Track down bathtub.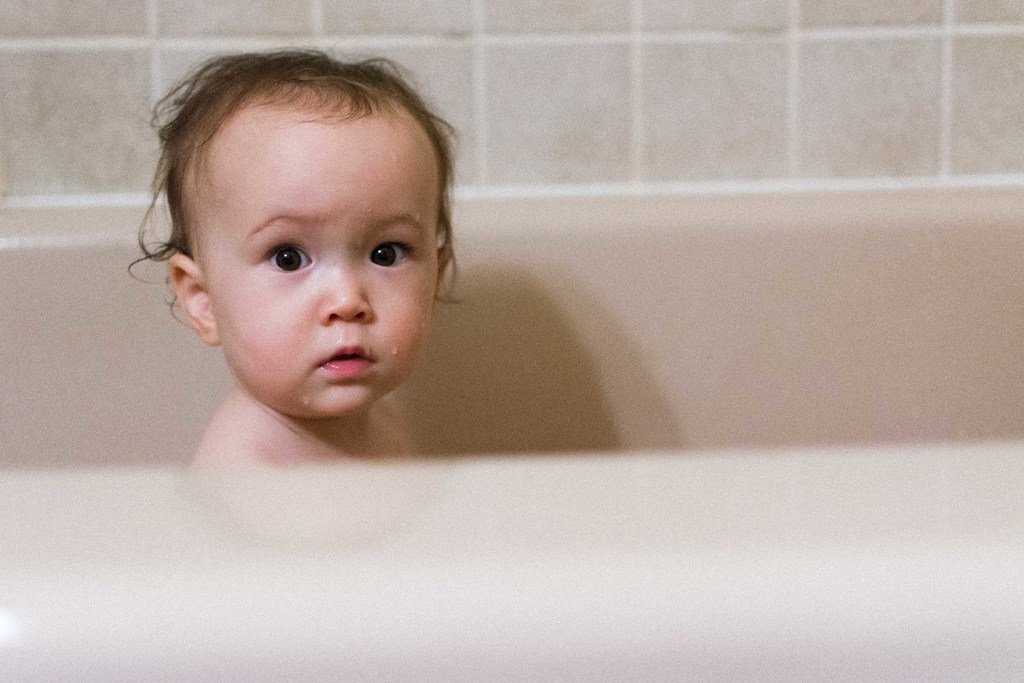
Tracked to left=0, top=183, right=1023, bottom=682.
